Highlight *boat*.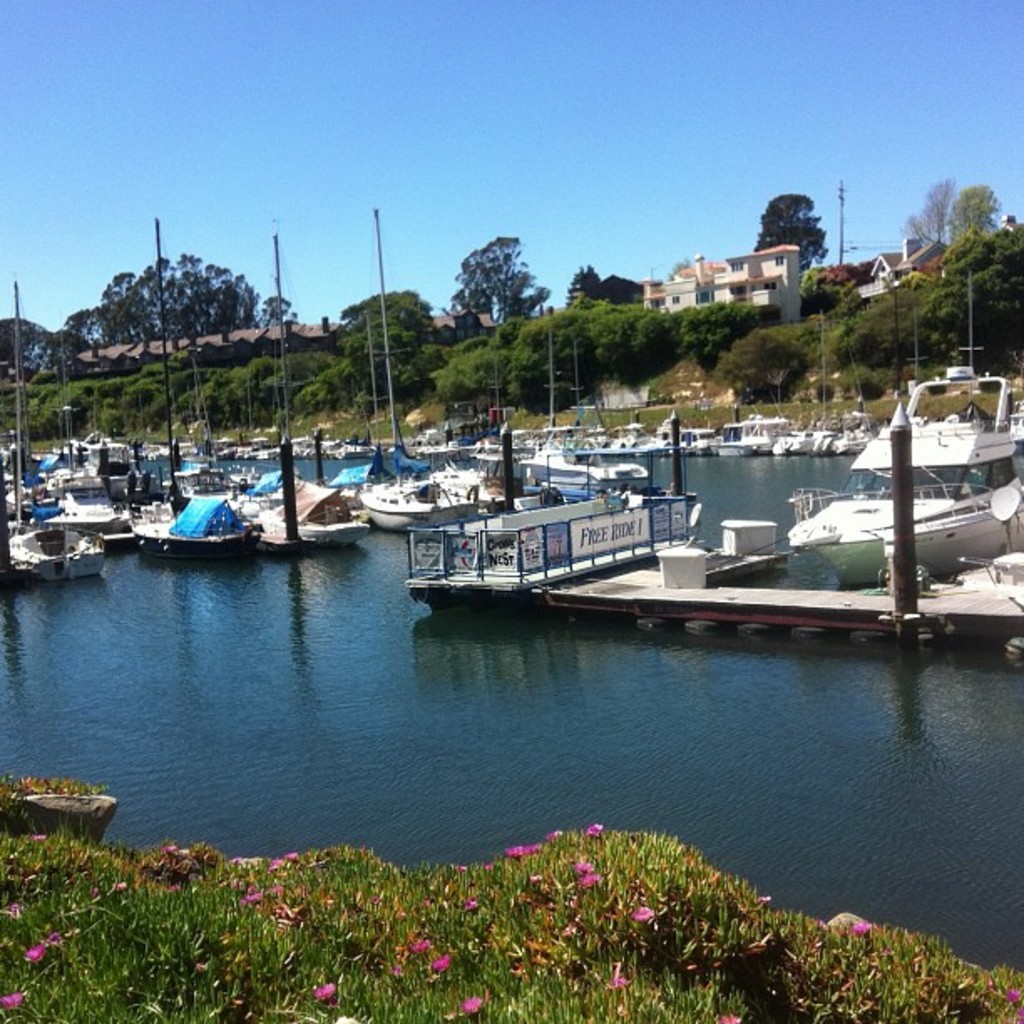
Highlighted region: box=[125, 216, 261, 559].
